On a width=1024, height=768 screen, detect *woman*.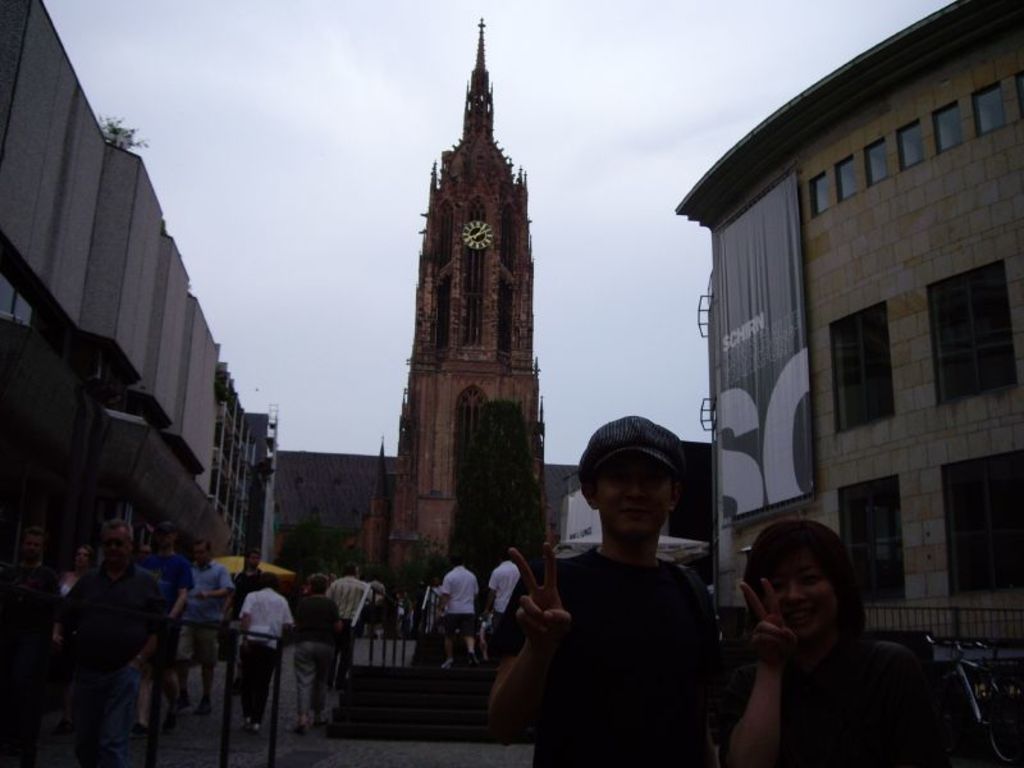
locate(60, 540, 95, 589).
